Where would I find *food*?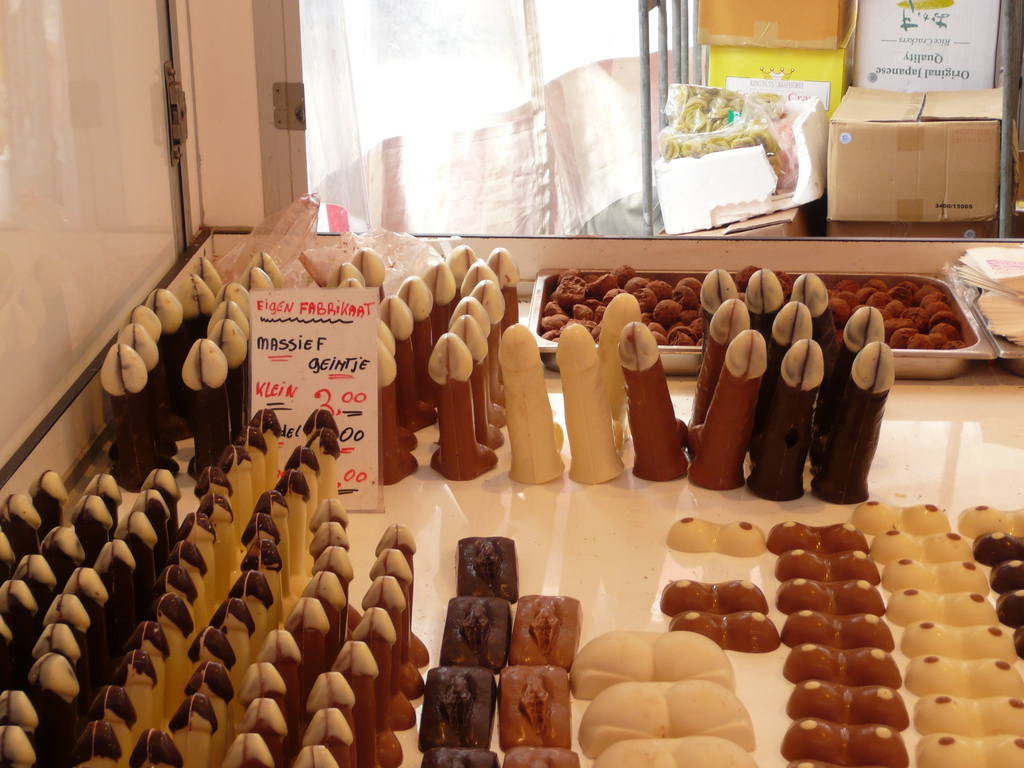
At [569, 625, 739, 701].
